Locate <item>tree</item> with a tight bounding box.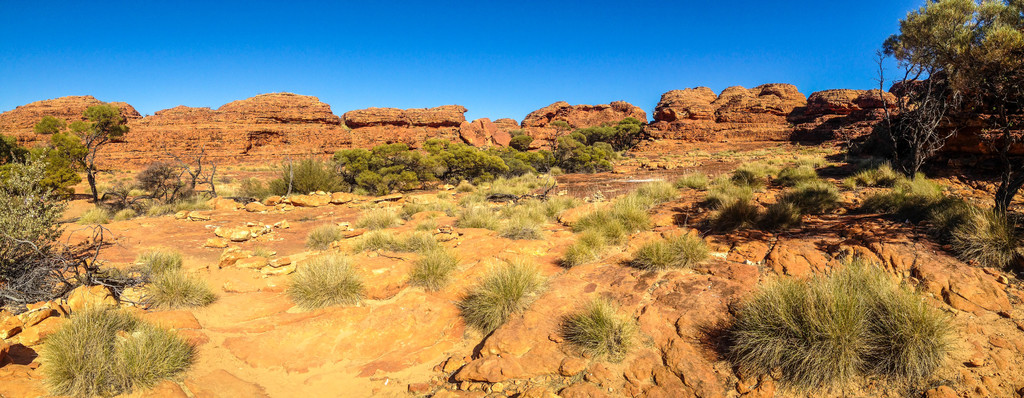
box(868, 0, 1023, 181).
